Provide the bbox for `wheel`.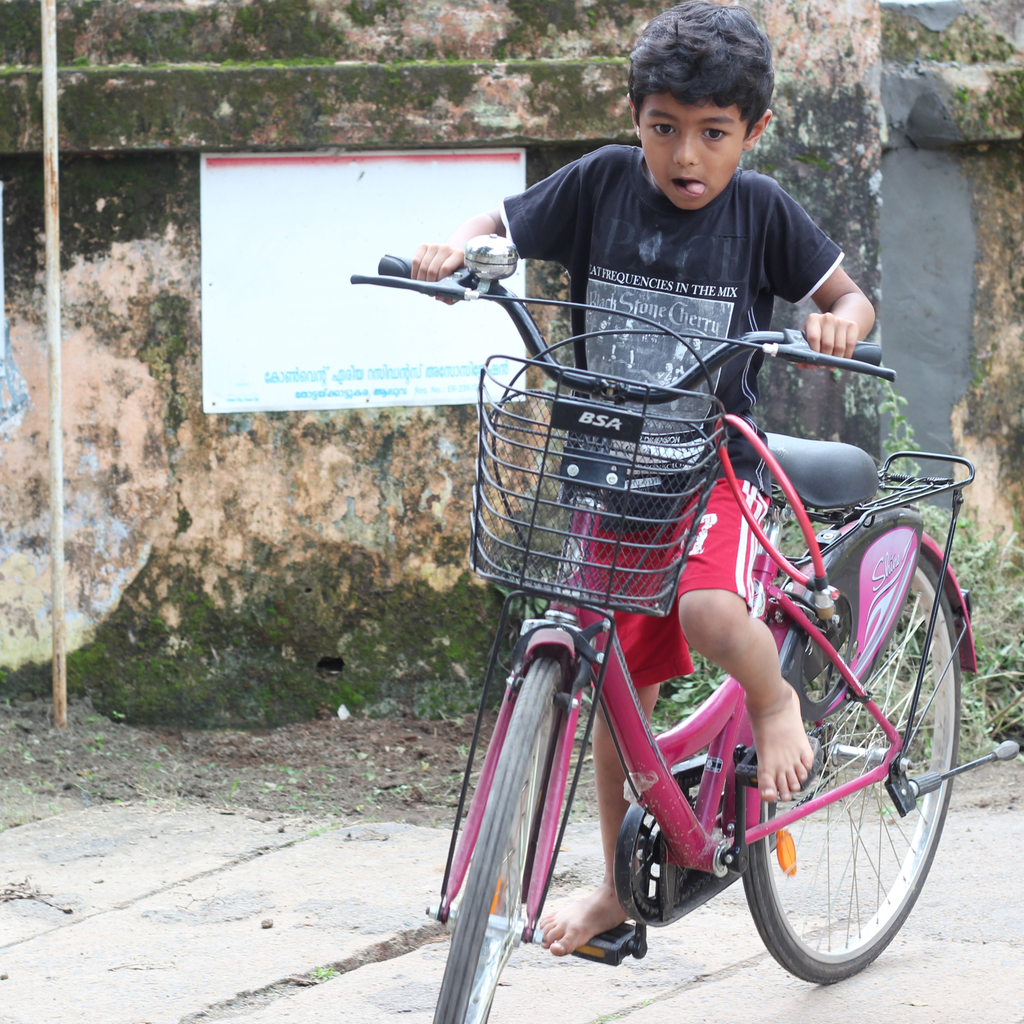
bbox=[428, 652, 573, 1023].
